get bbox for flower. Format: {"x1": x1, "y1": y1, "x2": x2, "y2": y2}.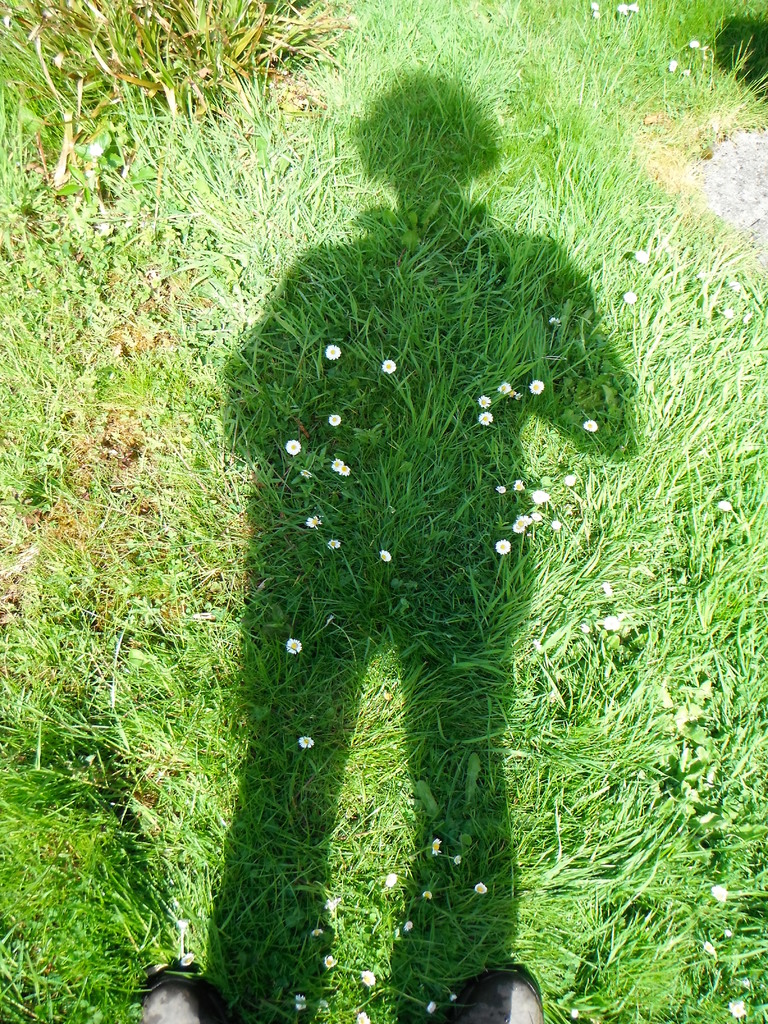
{"x1": 336, "y1": 463, "x2": 350, "y2": 477}.
